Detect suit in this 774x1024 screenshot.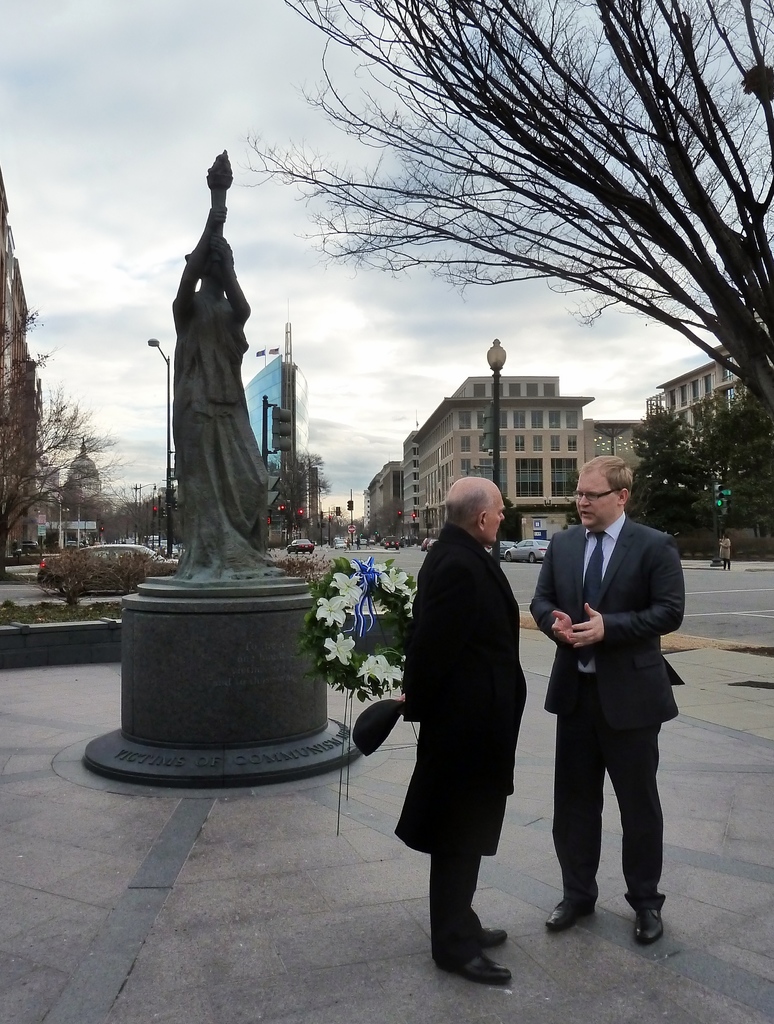
Detection: bbox=(554, 516, 686, 927).
